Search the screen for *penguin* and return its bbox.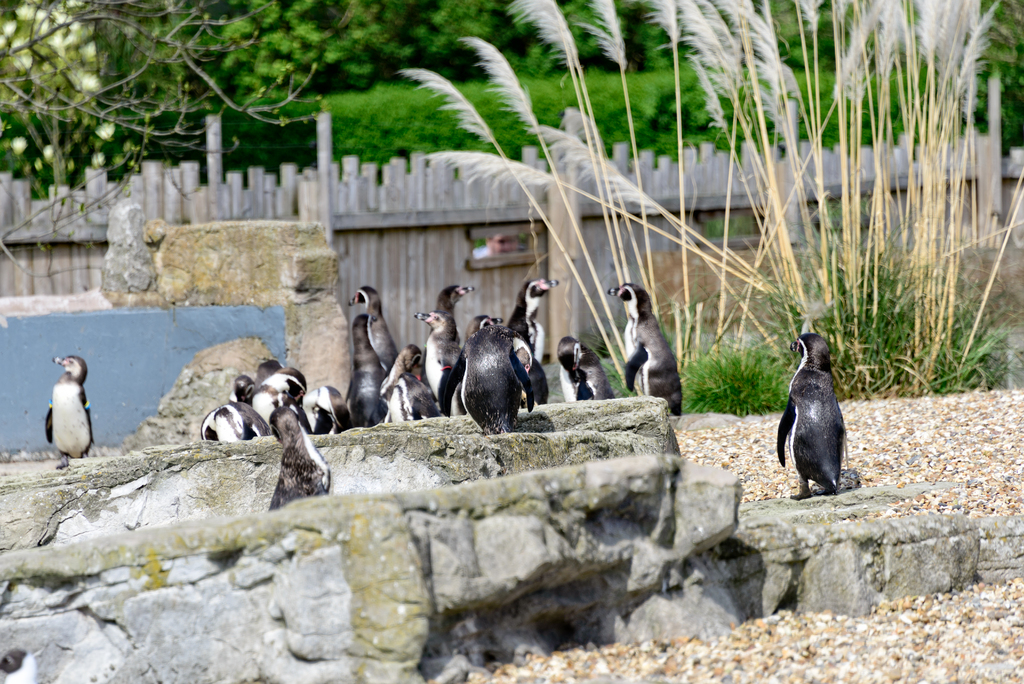
Found: locate(504, 278, 562, 366).
